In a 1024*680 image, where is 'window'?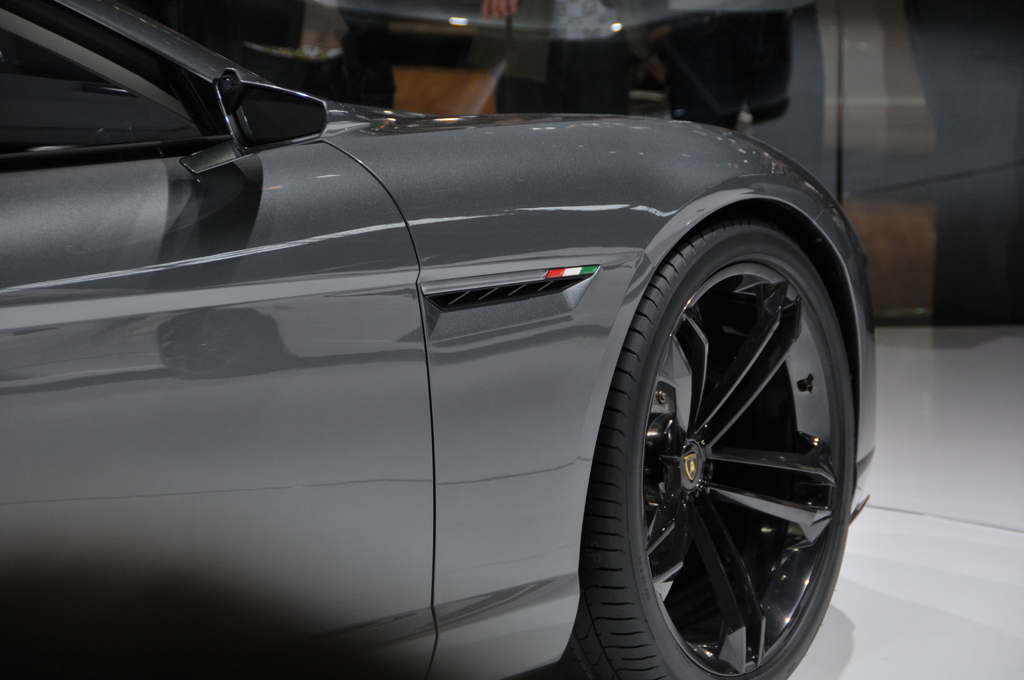
bbox(0, 0, 228, 174).
